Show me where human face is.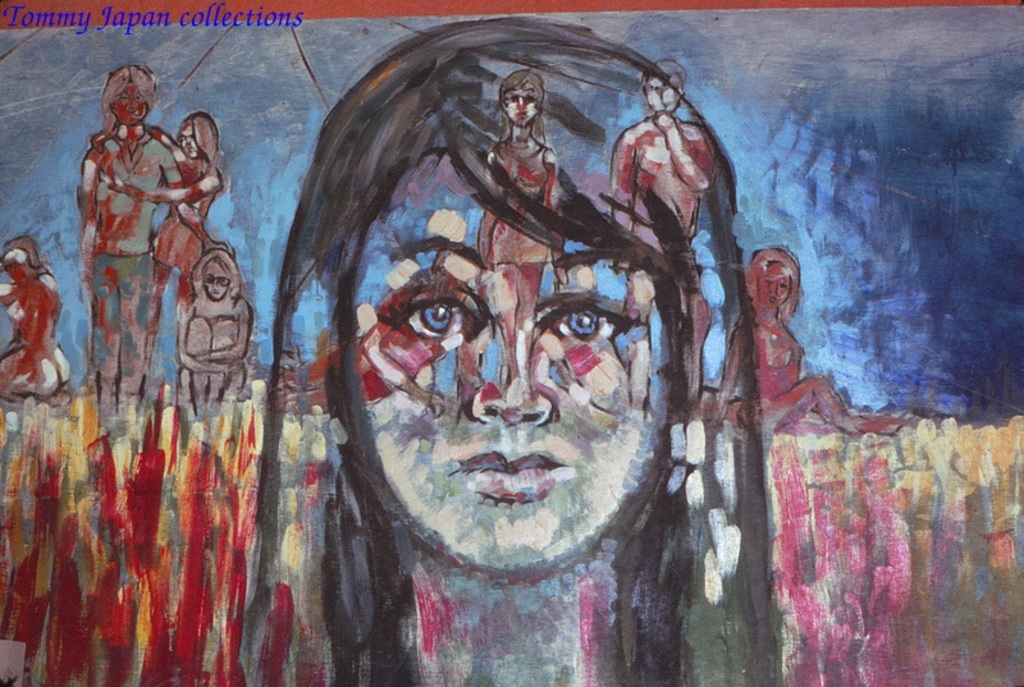
human face is at Rect(178, 123, 206, 161).
